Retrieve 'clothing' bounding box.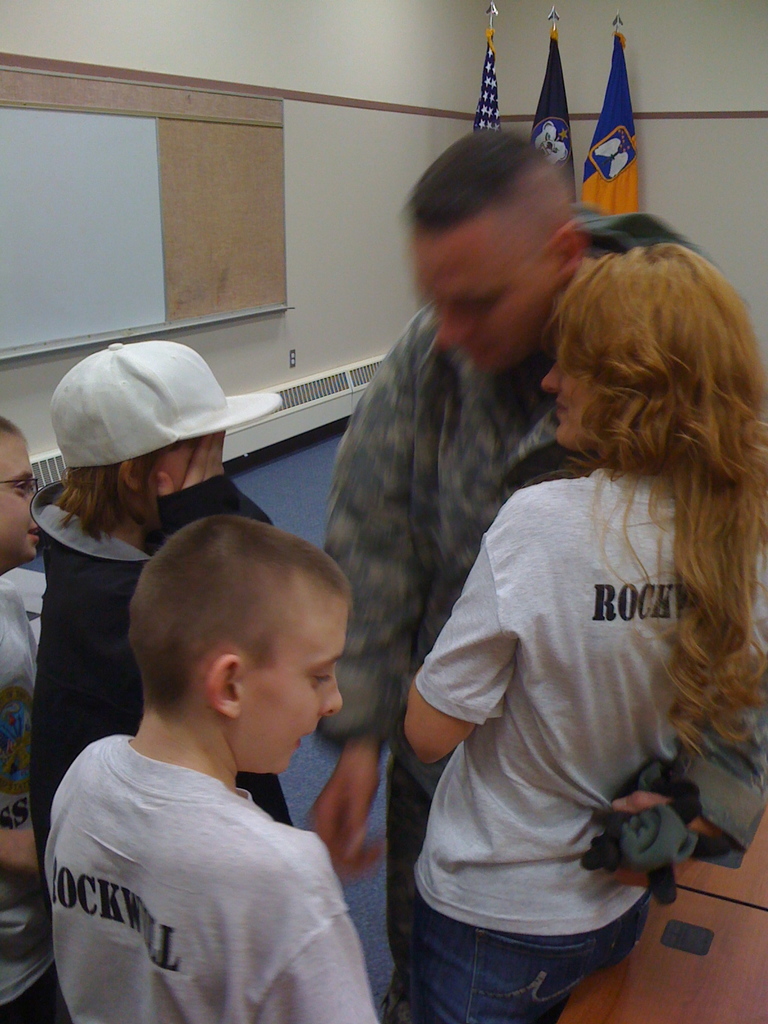
Bounding box: <region>24, 477, 304, 839</region>.
